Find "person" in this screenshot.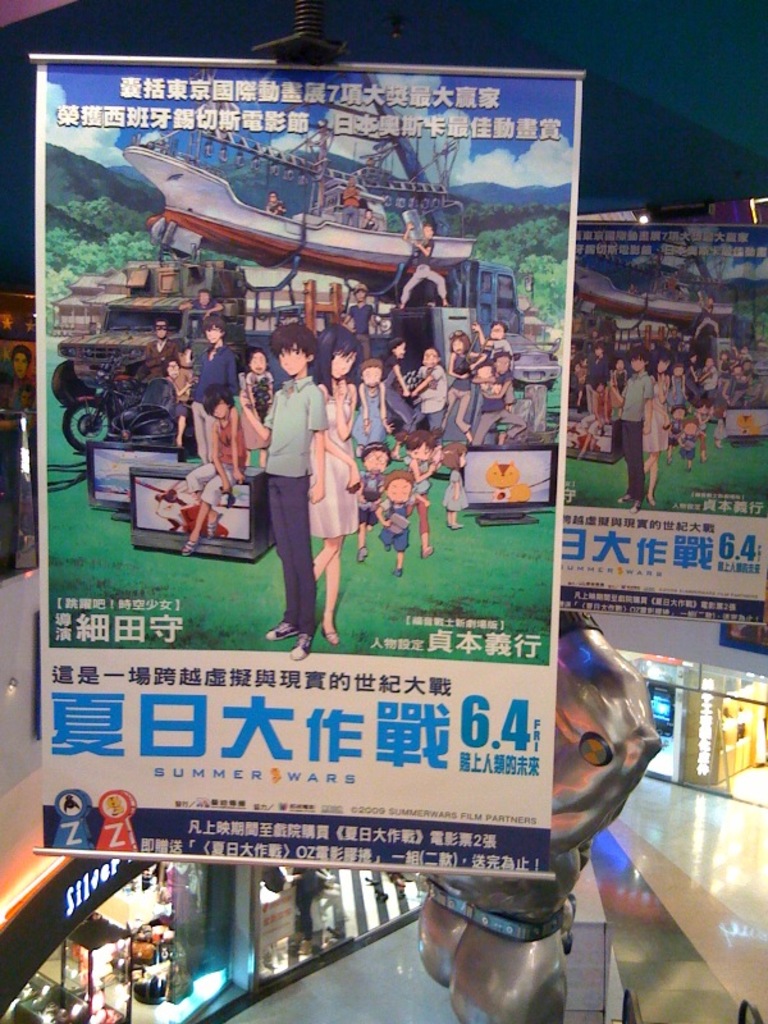
The bounding box for "person" is [left=394, top=218, right=448, bottom=311].
